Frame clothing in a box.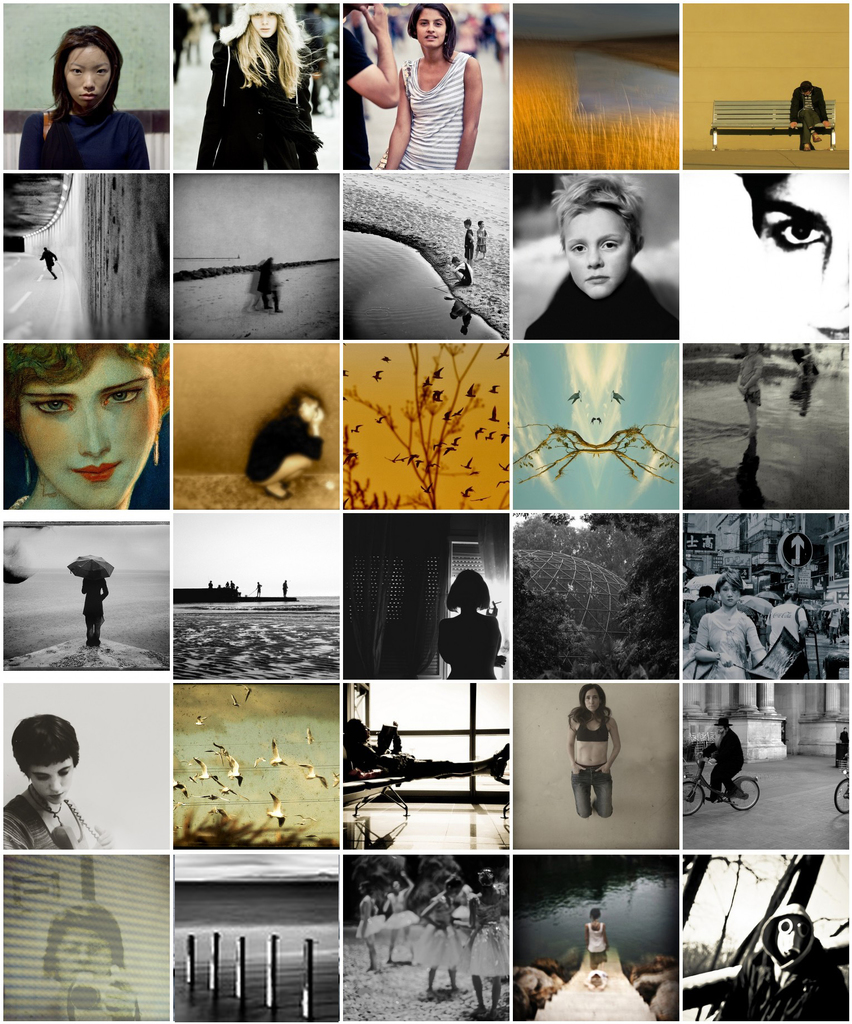
[x1=712, y1=729, x2=746, y2=797].
